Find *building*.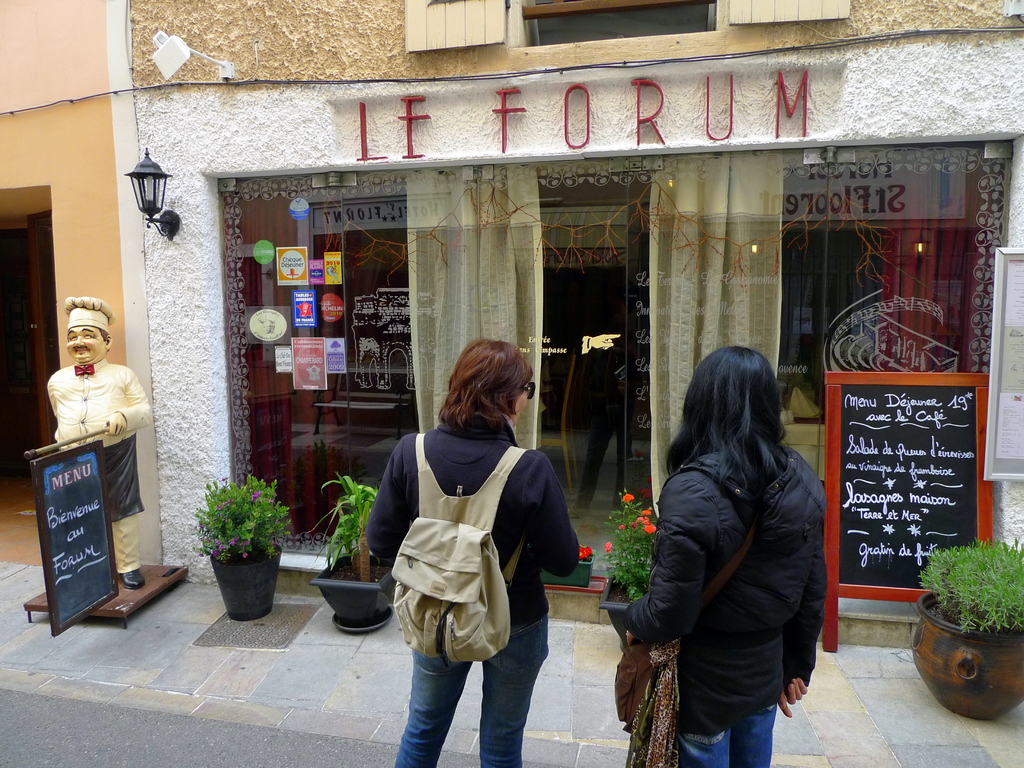
box=[0, 0, 1023, 636].
